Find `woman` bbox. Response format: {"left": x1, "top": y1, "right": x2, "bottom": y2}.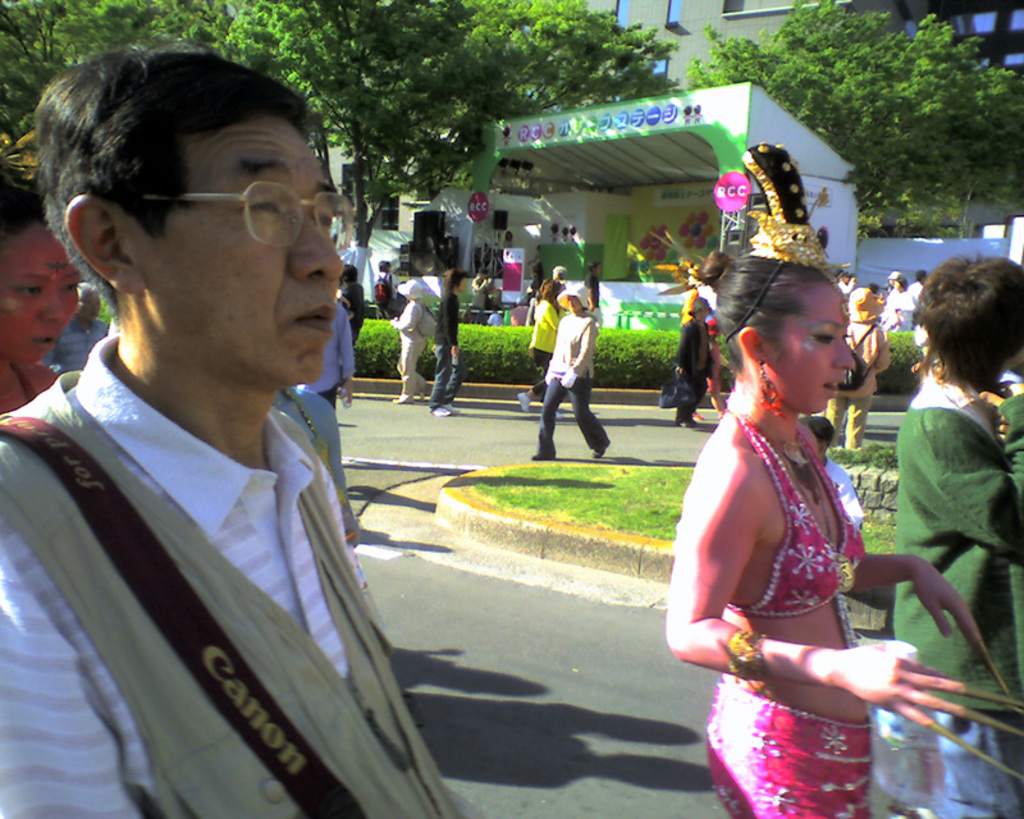
{"left": 0, "top": 170, "right": 91, "bottom": 416}.
